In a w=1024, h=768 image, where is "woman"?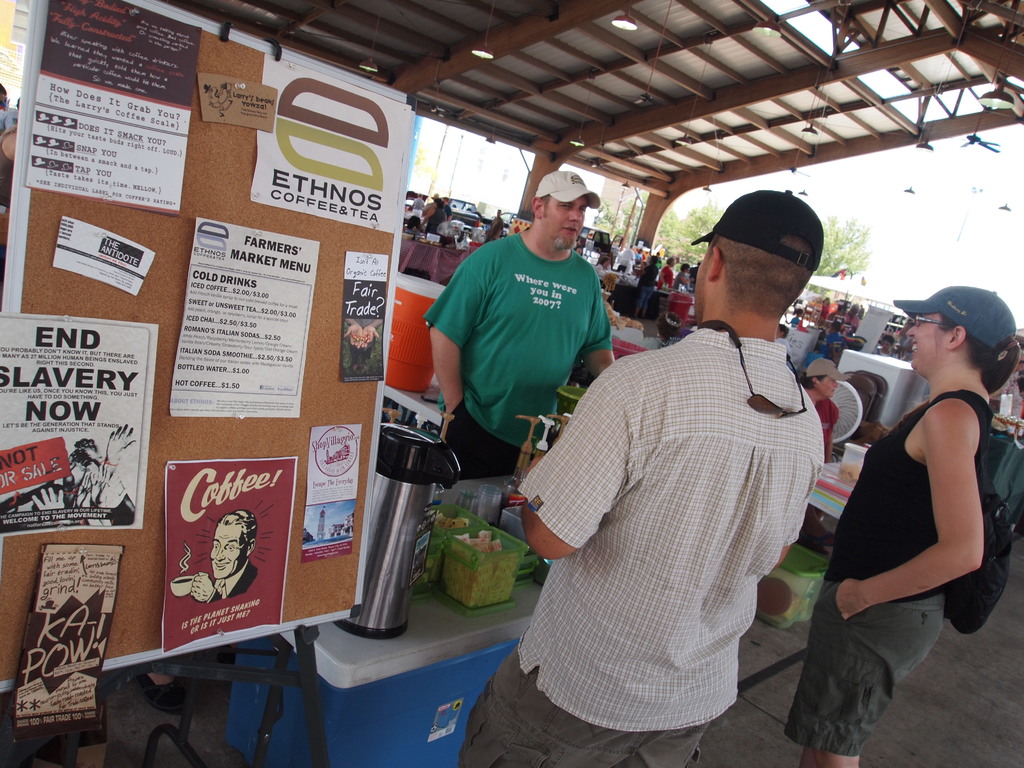
l=410, t=193, r=426, b=216.
